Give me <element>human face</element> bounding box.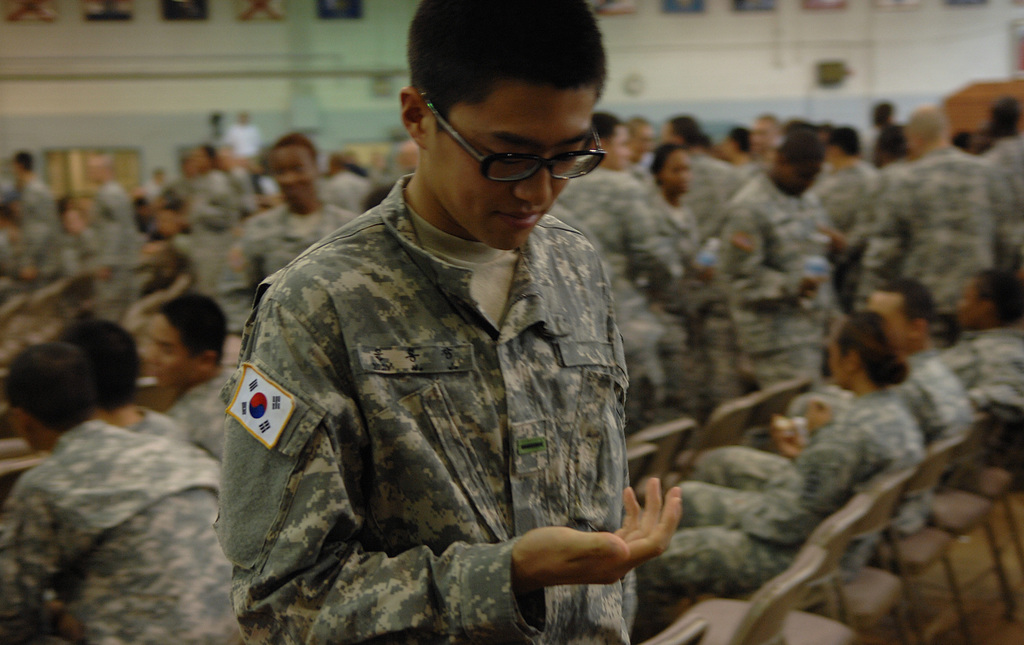
x1=870, y1=292, x2=904, y2=349.
